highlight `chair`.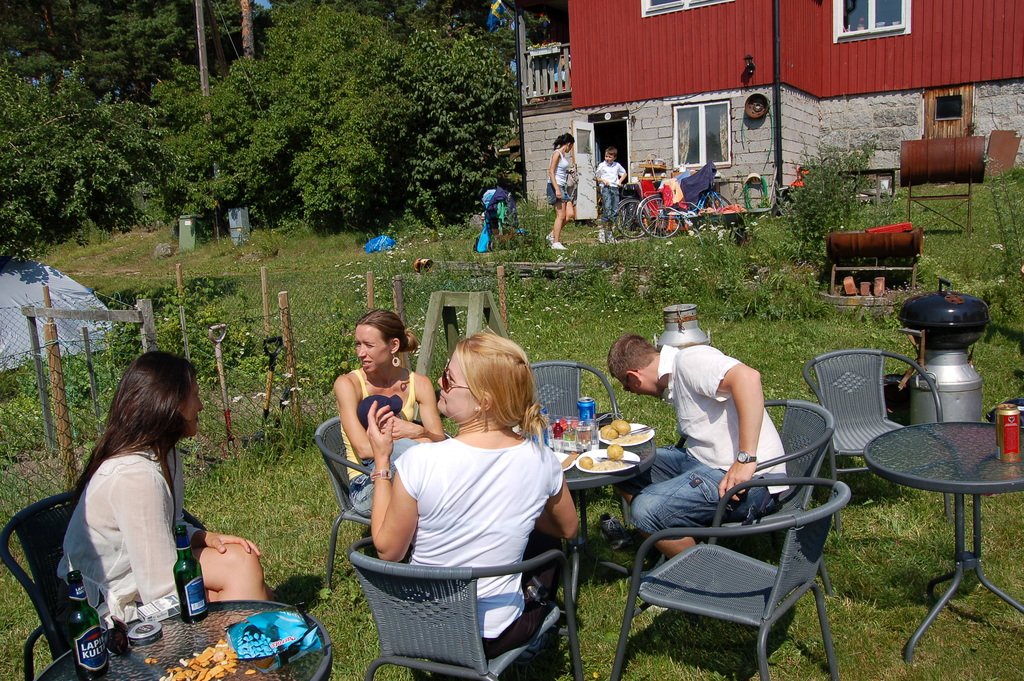
Highlighted region: region(521, 359, 635, 550).
